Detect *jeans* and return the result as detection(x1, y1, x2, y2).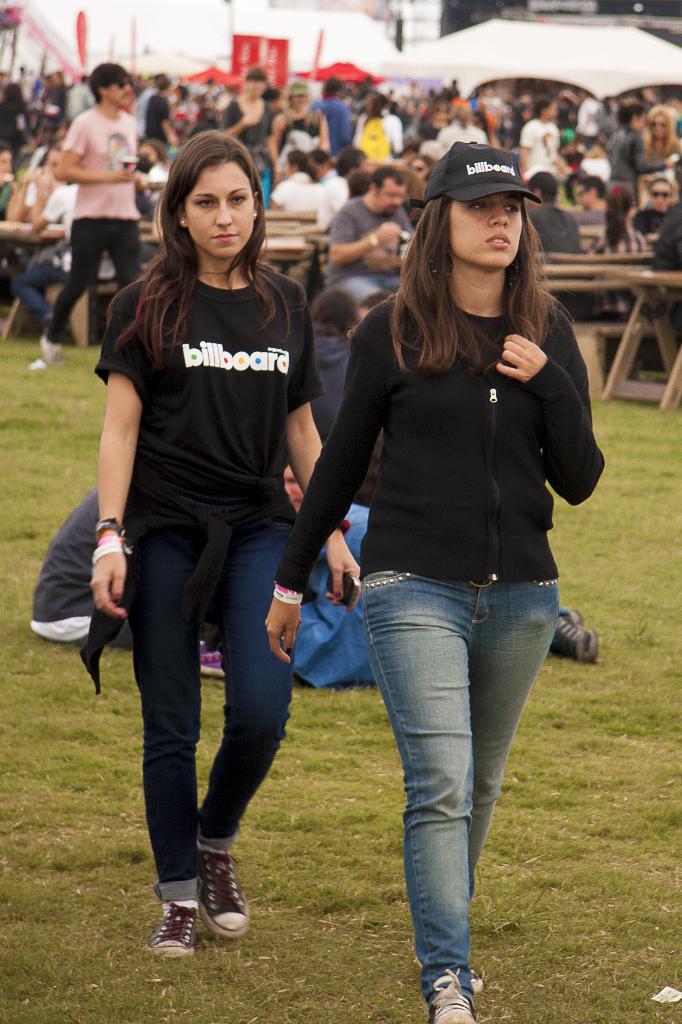
detection(49, 218, 144, 341).
